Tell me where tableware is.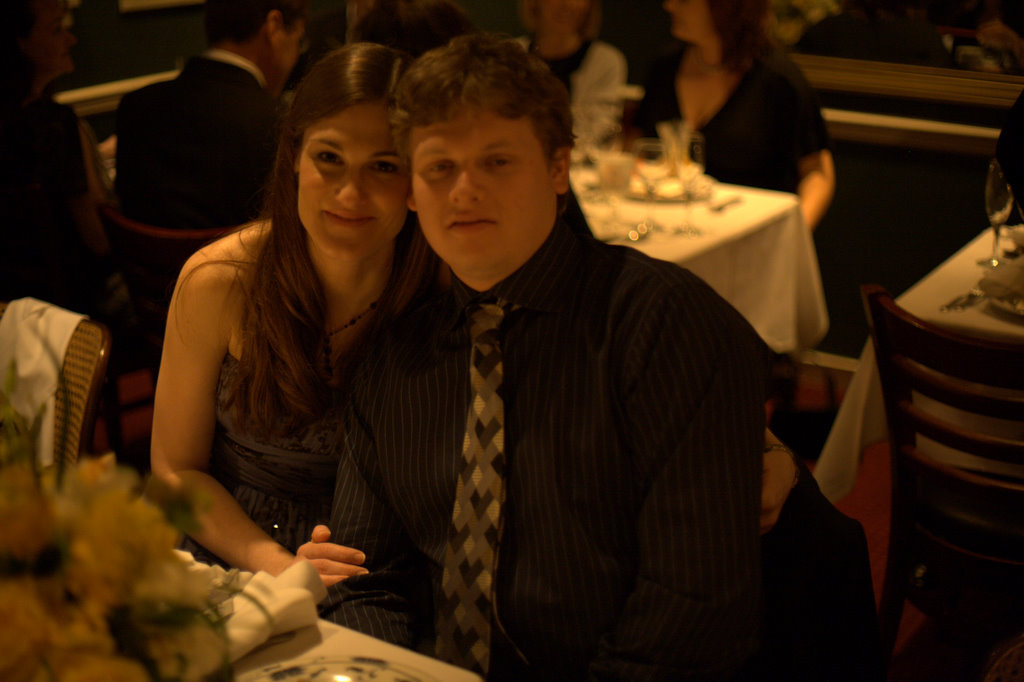
tableware is at 656/130/708/195.
